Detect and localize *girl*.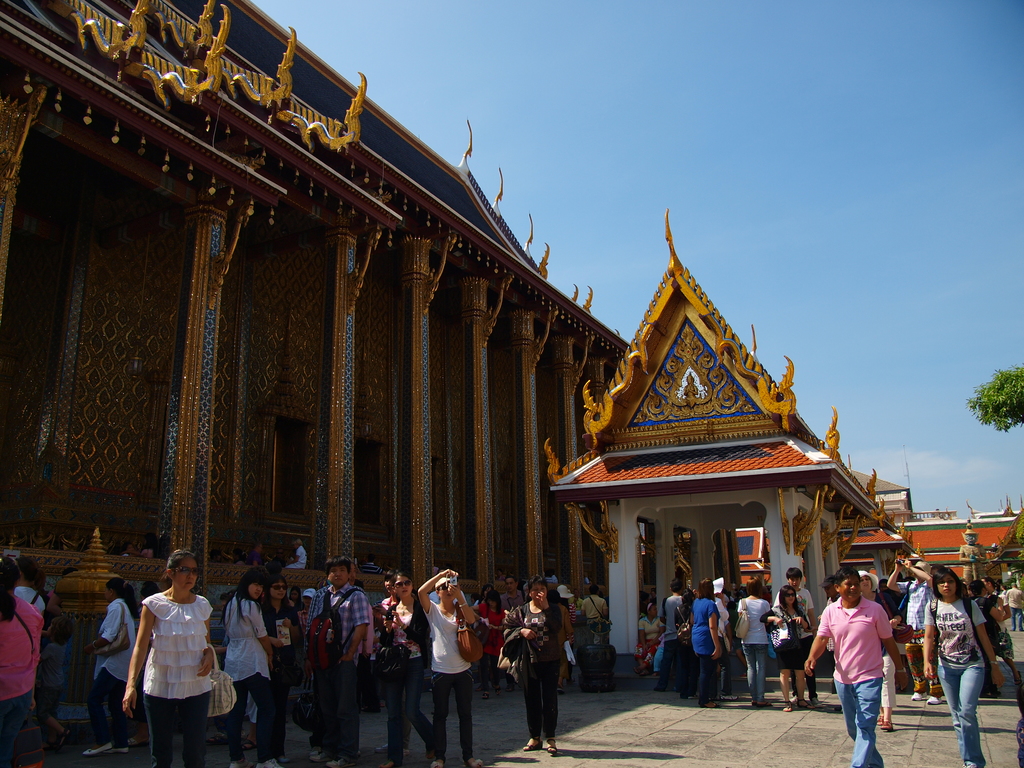
Localized at {"x1": 118, "y1": 547, "x2": 218, "y2": 767}.
